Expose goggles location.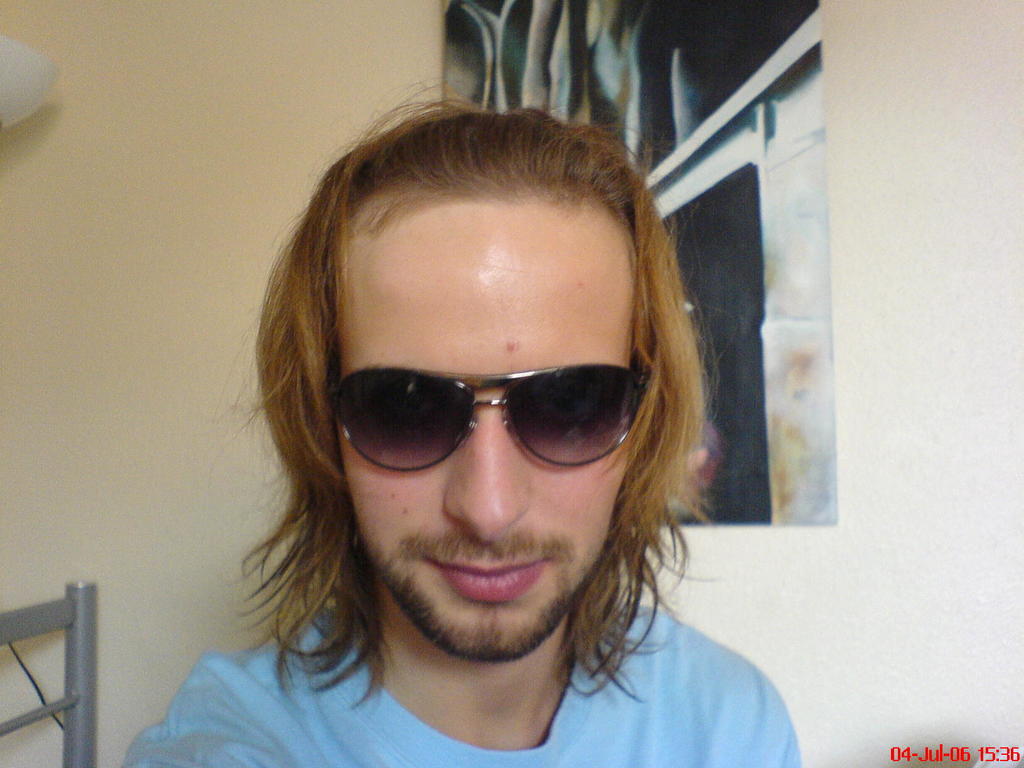
Exposed at left=323, top=345, right=646, bottom=487.
